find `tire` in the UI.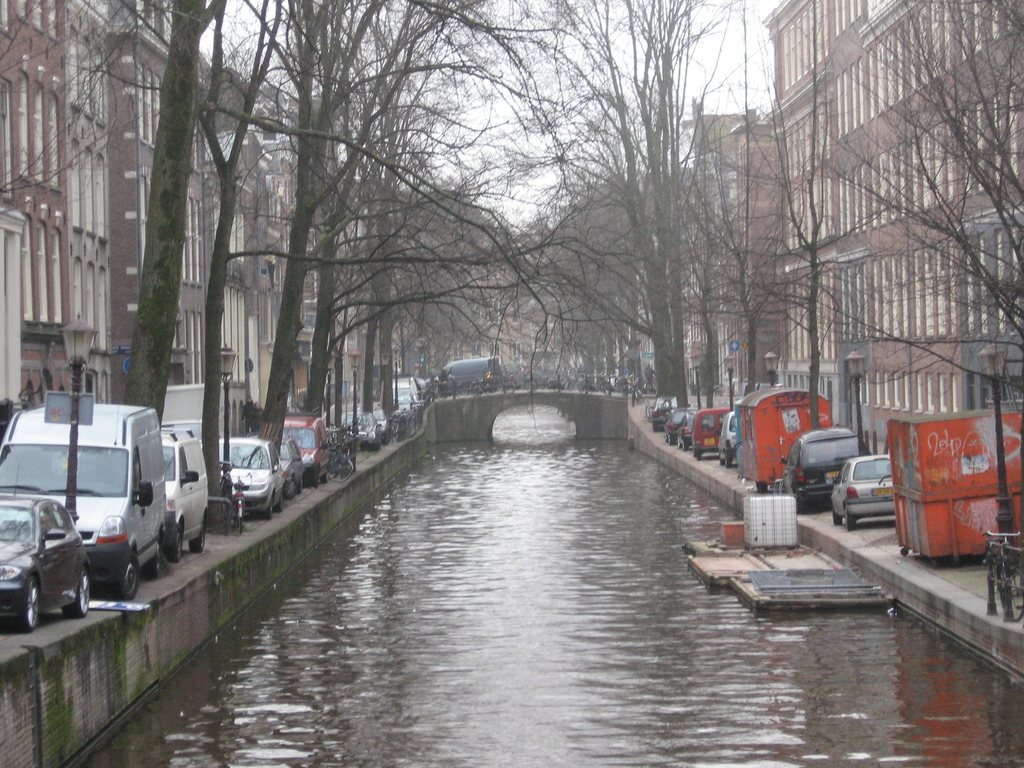
UI element at <box>331,452,352,481</box>.
